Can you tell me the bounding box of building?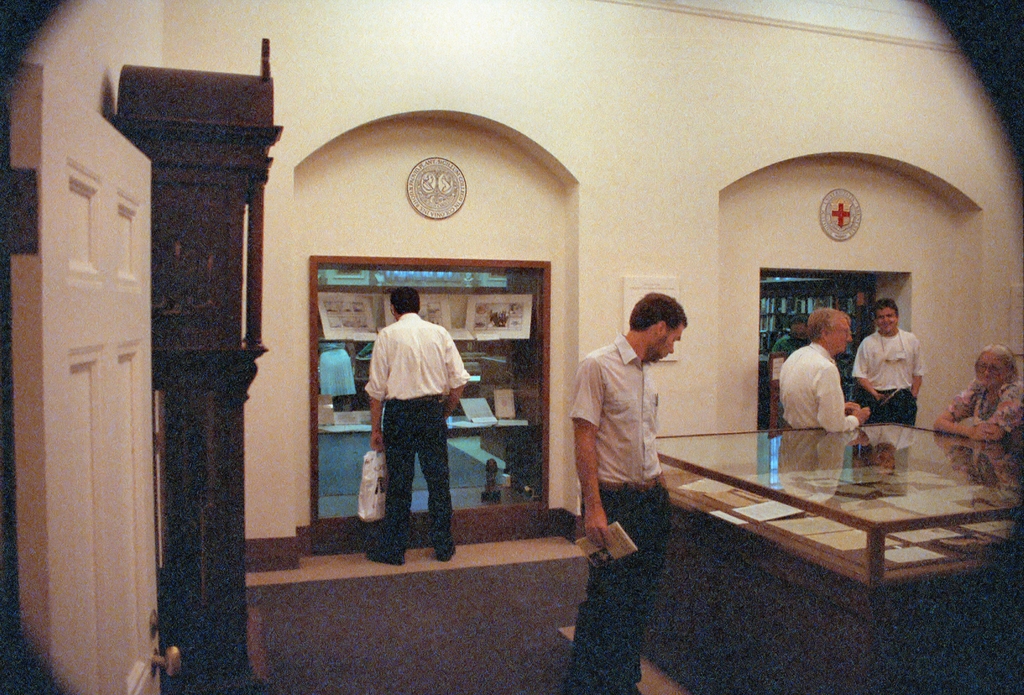
BBox(4, 0, 1023, 694).
